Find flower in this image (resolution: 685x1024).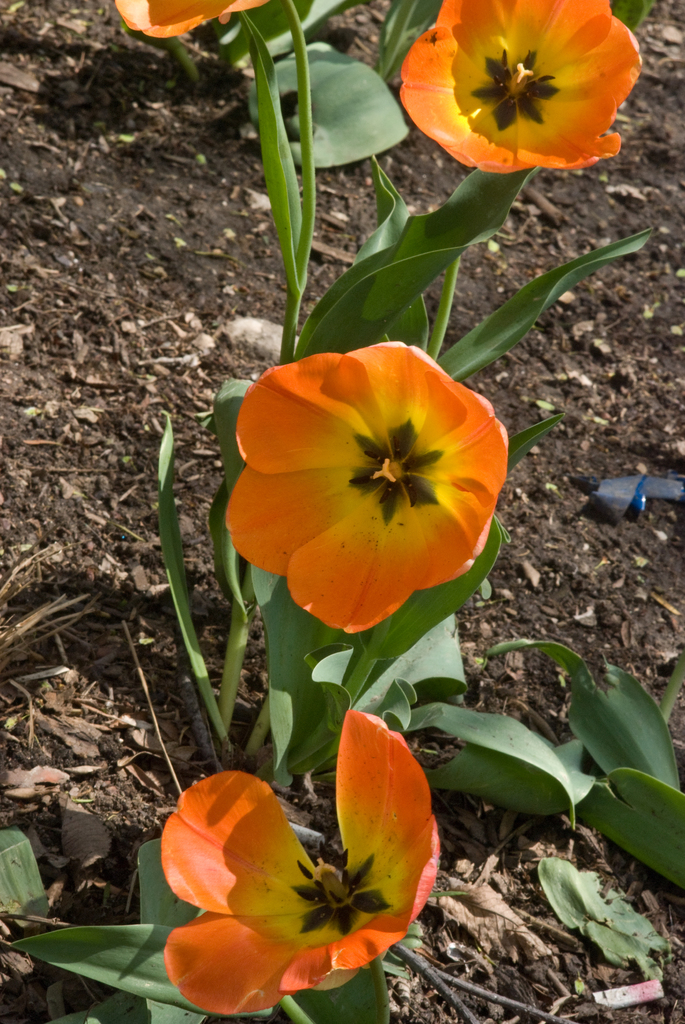
{"left": 108, "top": 0, "right": 272, "bottom": 40}.
